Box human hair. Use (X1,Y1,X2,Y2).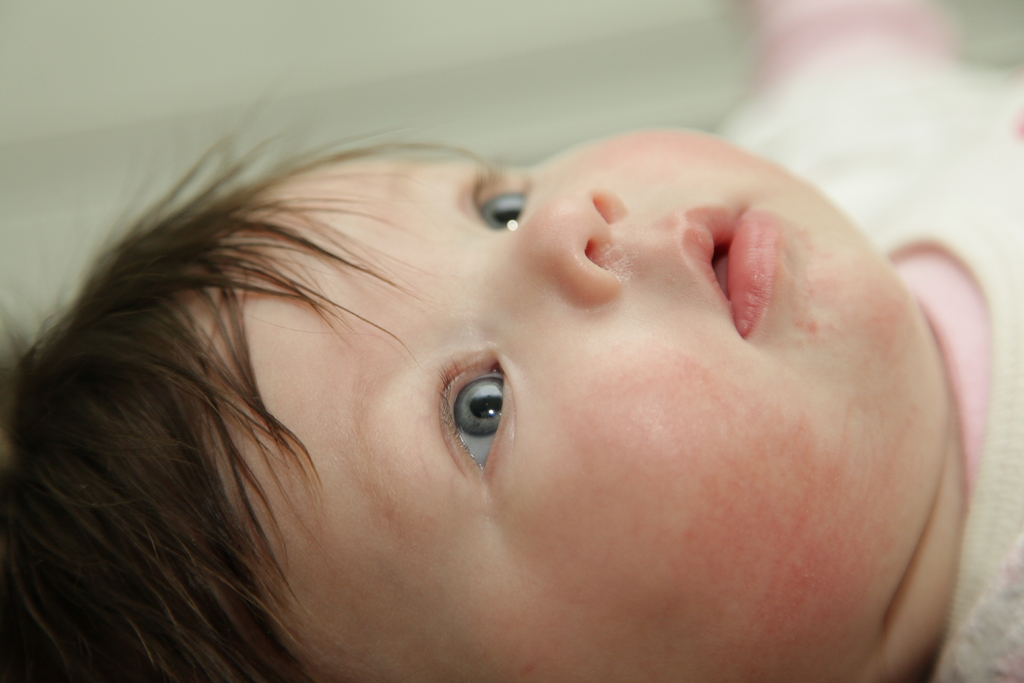
(0,128,406,682).
